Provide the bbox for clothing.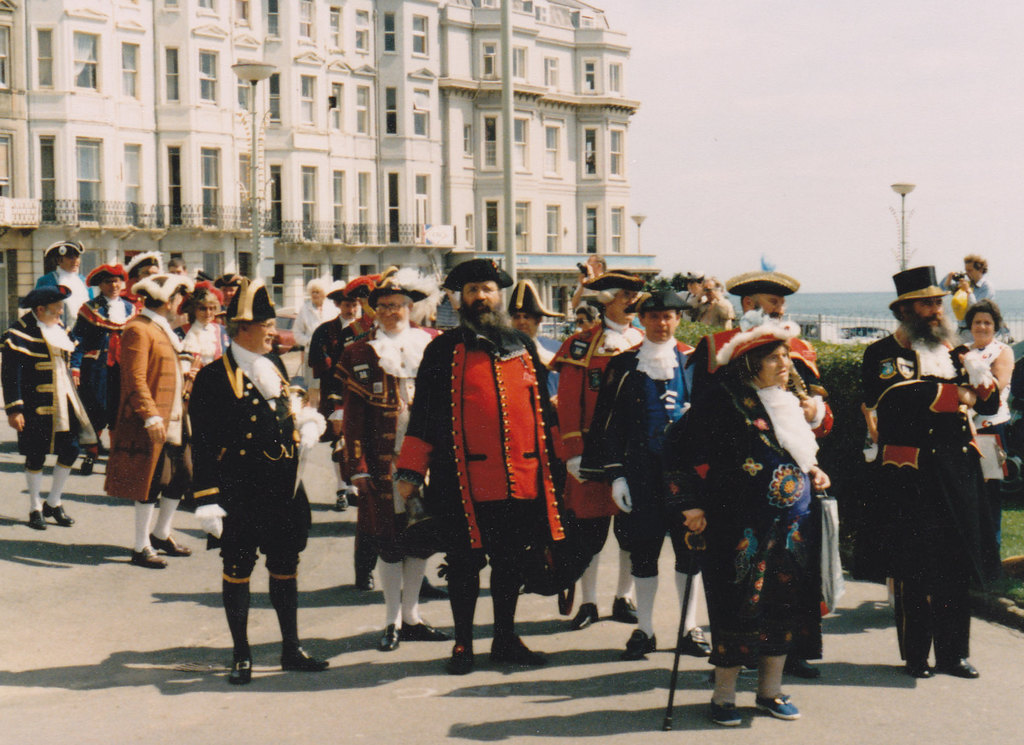
select_region(657, 375, 844, 669).
